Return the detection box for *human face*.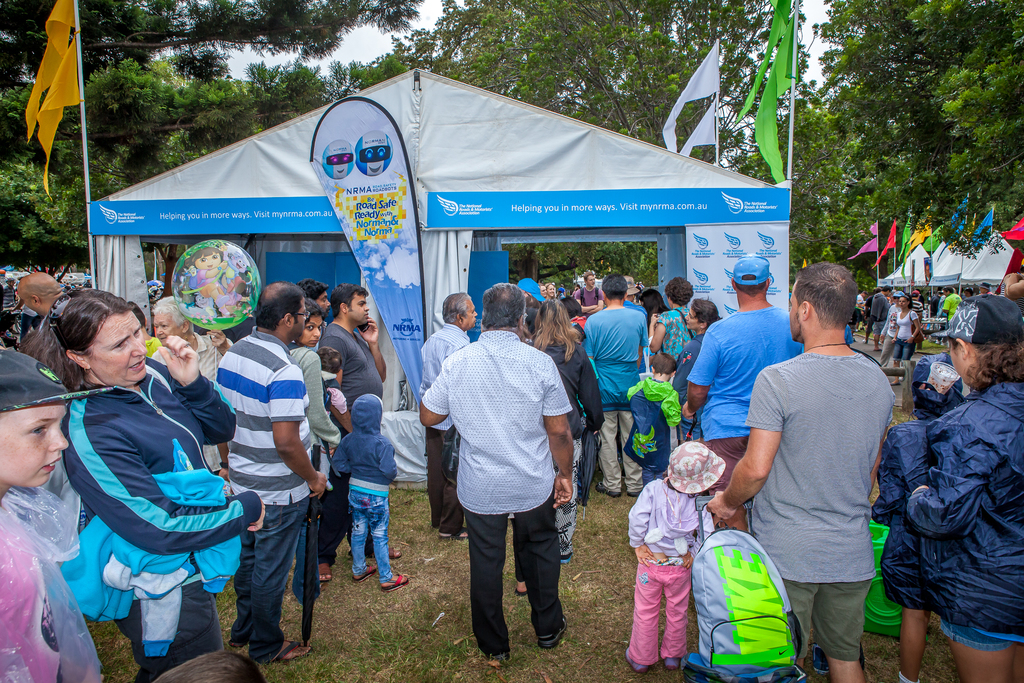
bbox=(84, 313, 146, 379).
